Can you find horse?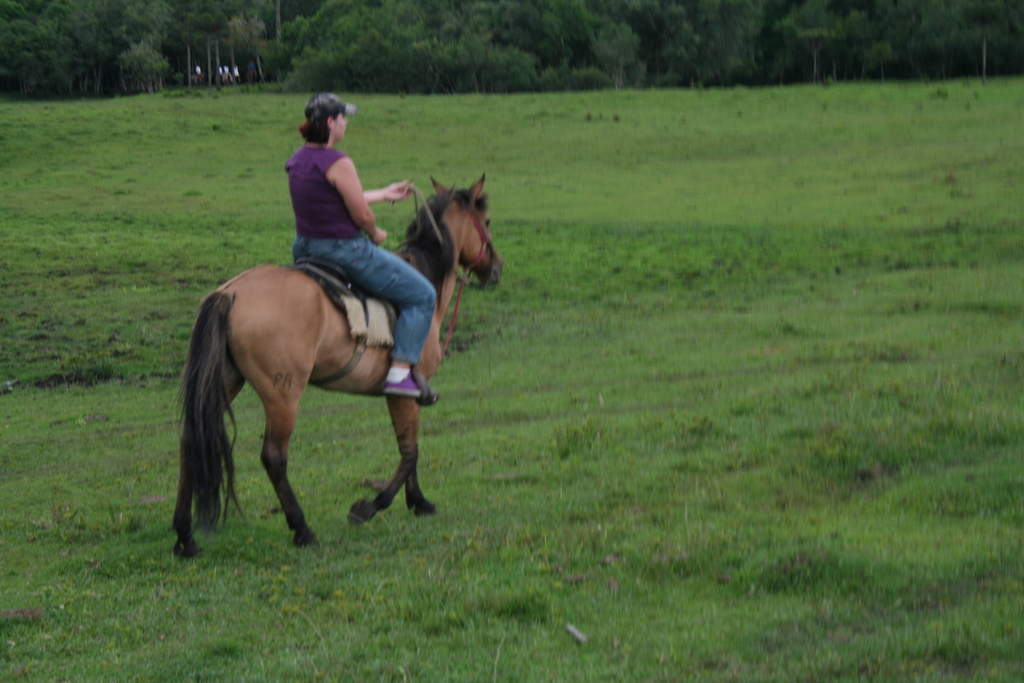
Yes, bounding box: (172,173,508,561).
